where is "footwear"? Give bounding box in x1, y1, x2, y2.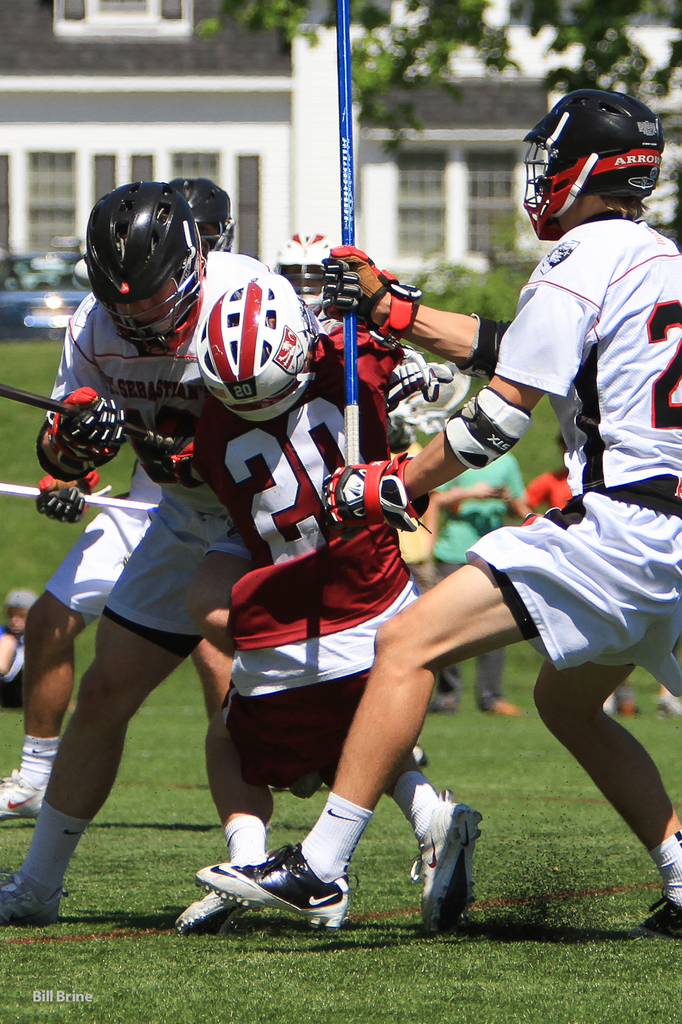
0, 771, 54, 818.
